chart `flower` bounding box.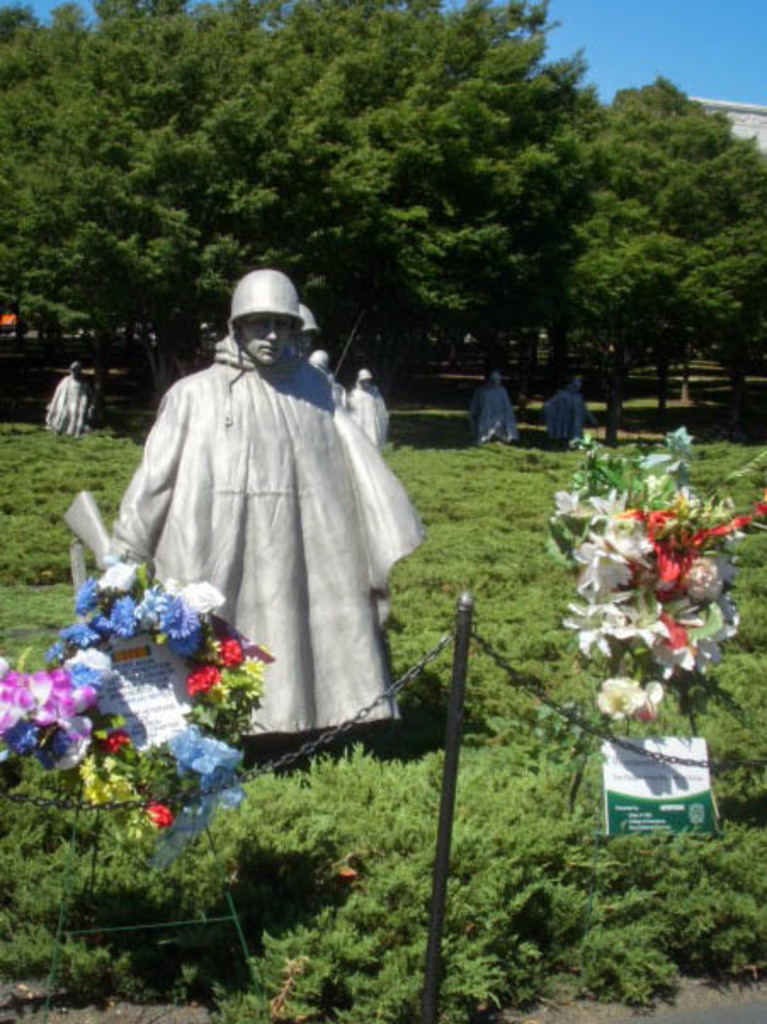
Charted: 641, 684, 662, 716.
